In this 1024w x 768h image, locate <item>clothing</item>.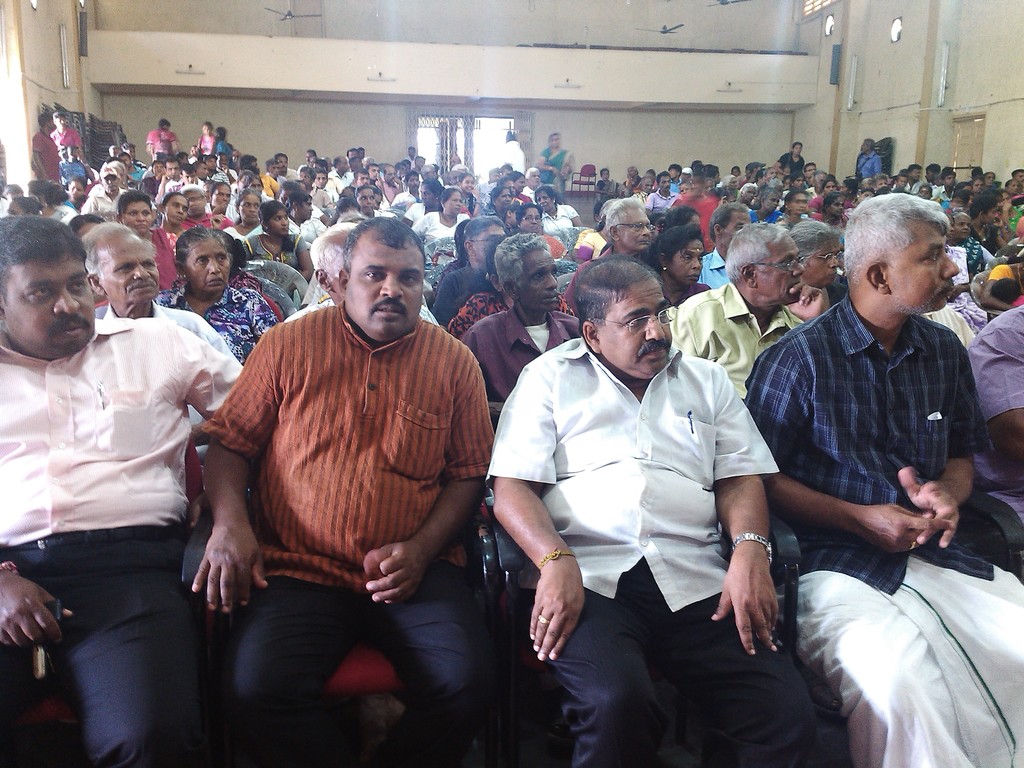
Bounding box: (196,130,218,154).
